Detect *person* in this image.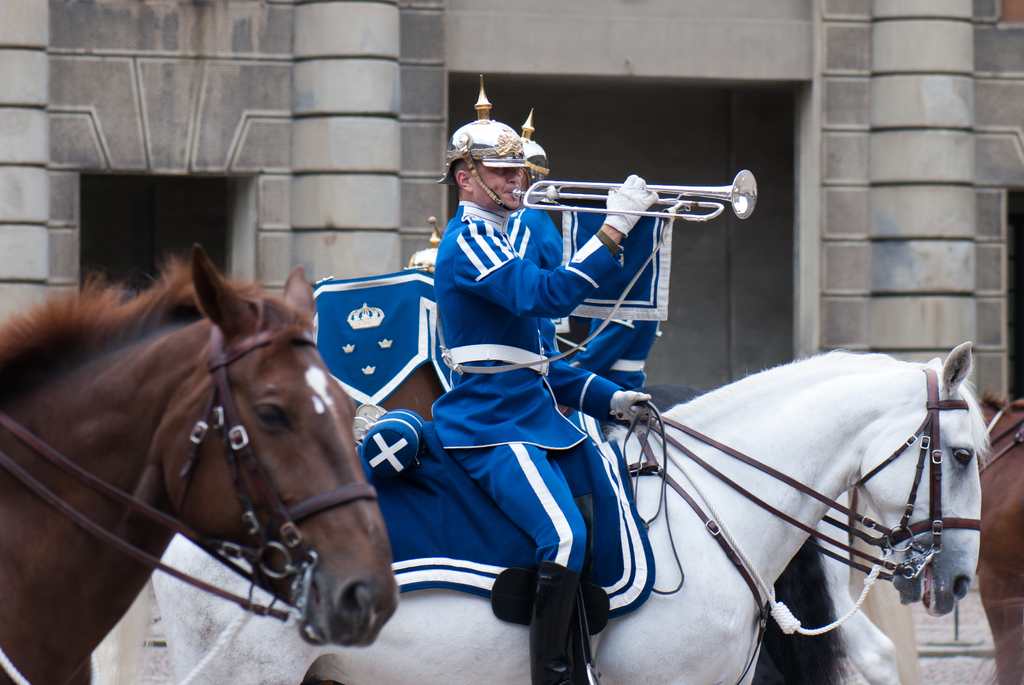
Detection: box=[433, 118, 655, 684].
